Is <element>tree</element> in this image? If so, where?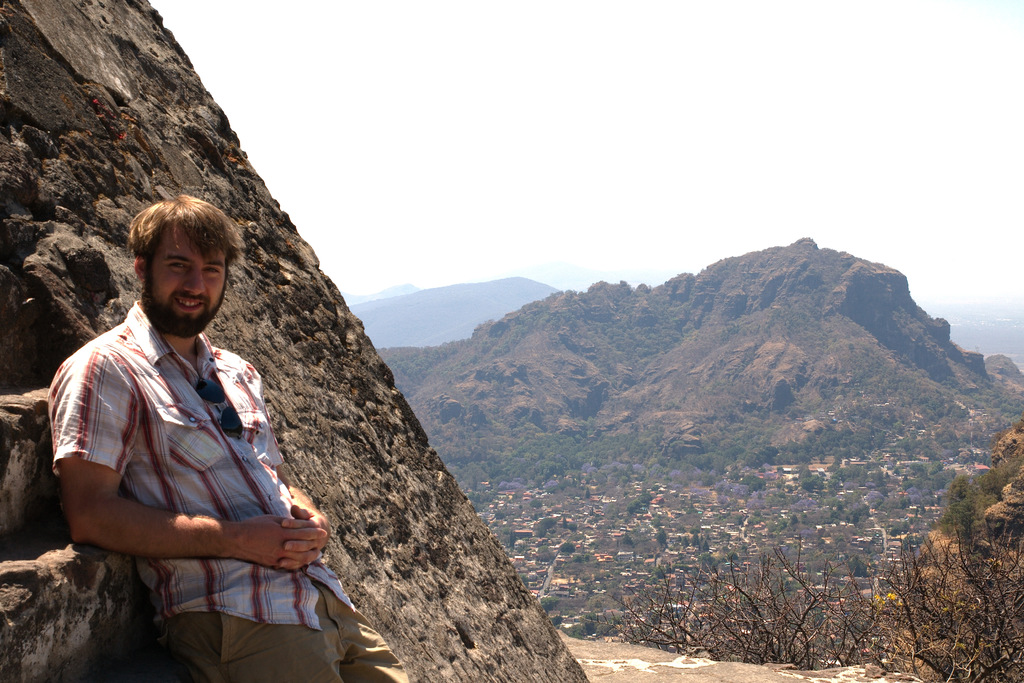
Yes, at box(725, 551, 741, 562).
